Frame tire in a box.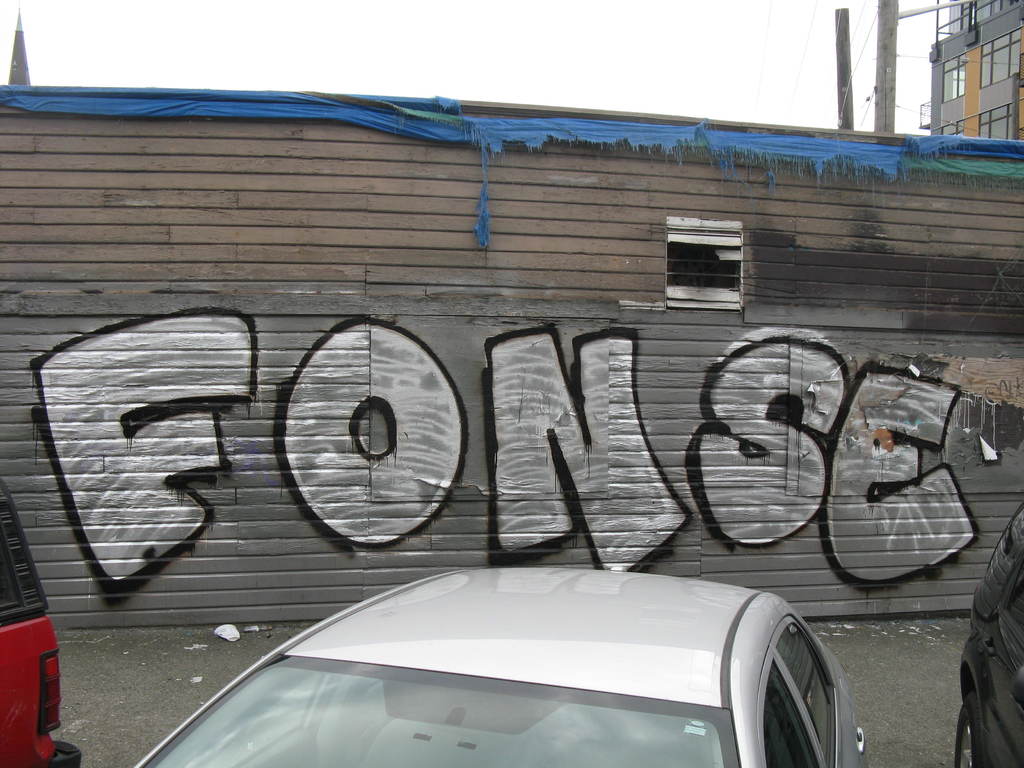
box=[956, 701, 979, 767].
